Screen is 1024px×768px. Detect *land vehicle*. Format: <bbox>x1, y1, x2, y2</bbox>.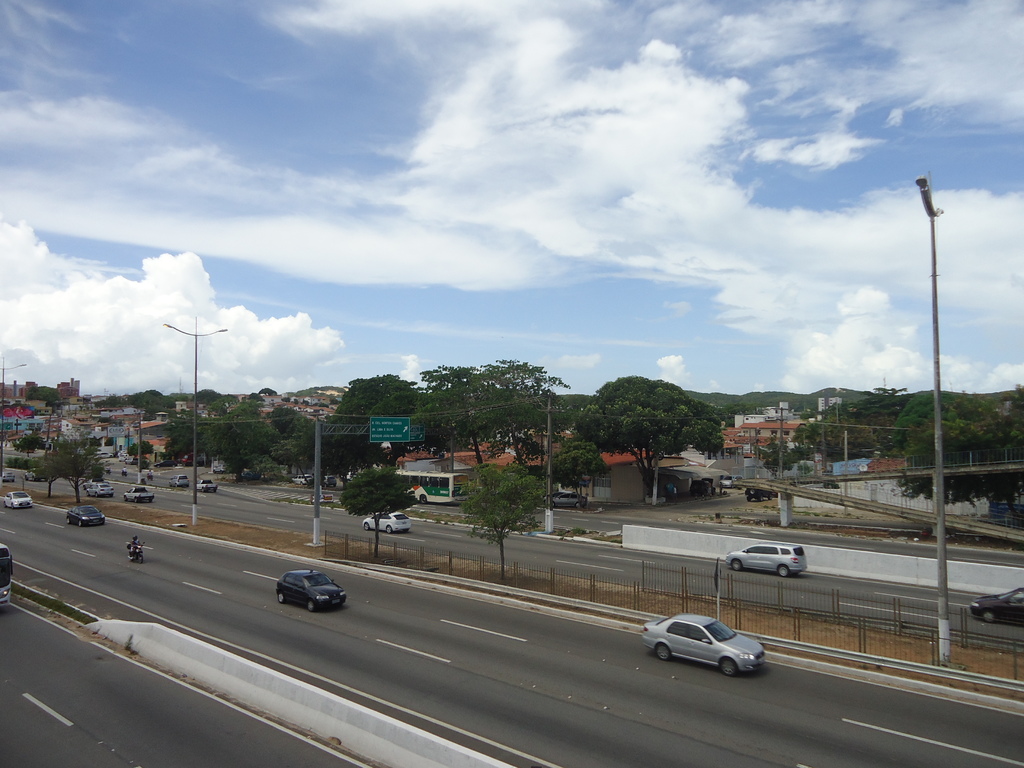
<bbox>743, 484, 775, 503</bbox>.
